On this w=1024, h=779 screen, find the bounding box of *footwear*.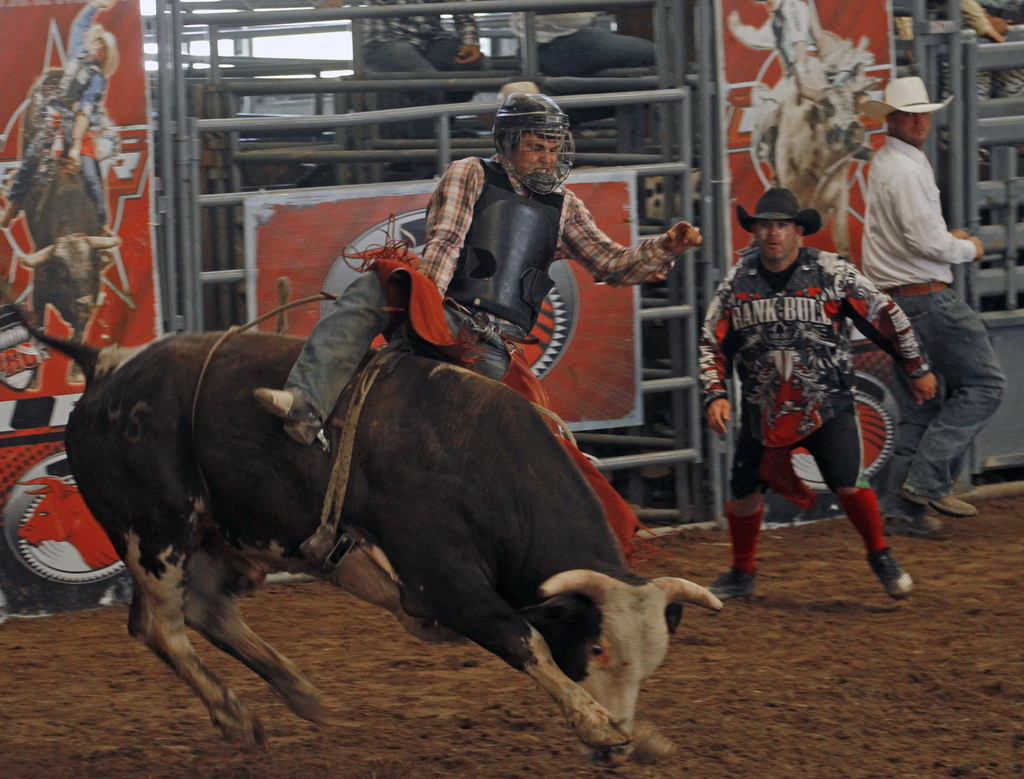
Bounding box: 883, 513, 947, 541.
